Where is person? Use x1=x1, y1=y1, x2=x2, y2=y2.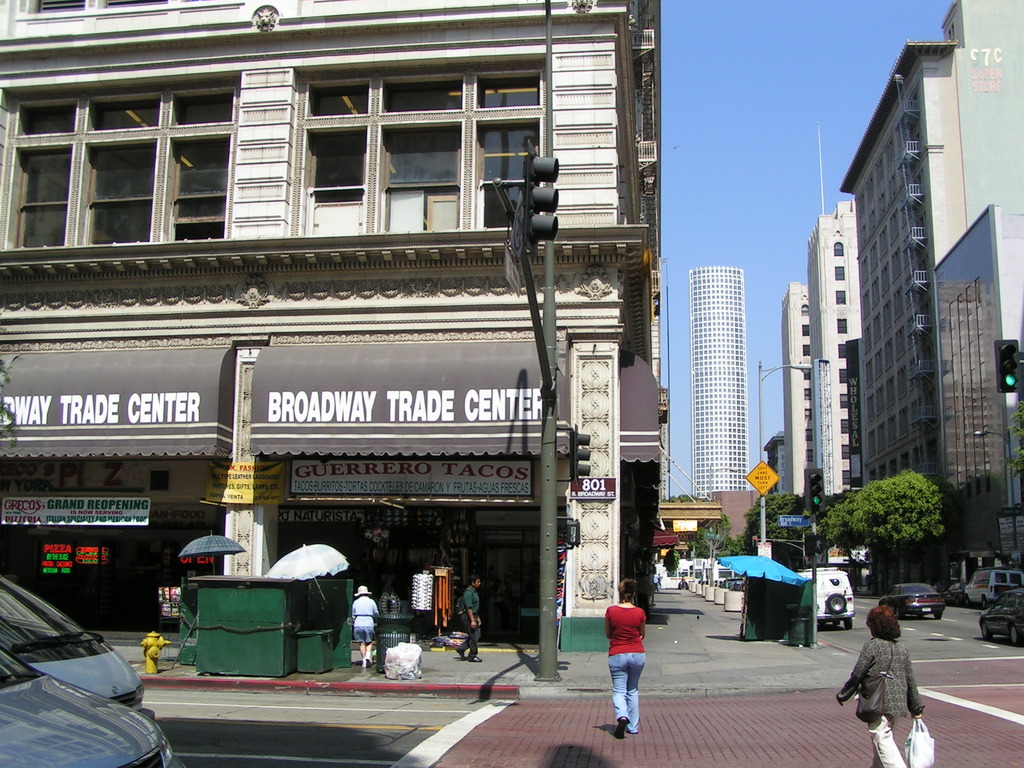
x1=836, y1=604, x2=929, y2=767.
